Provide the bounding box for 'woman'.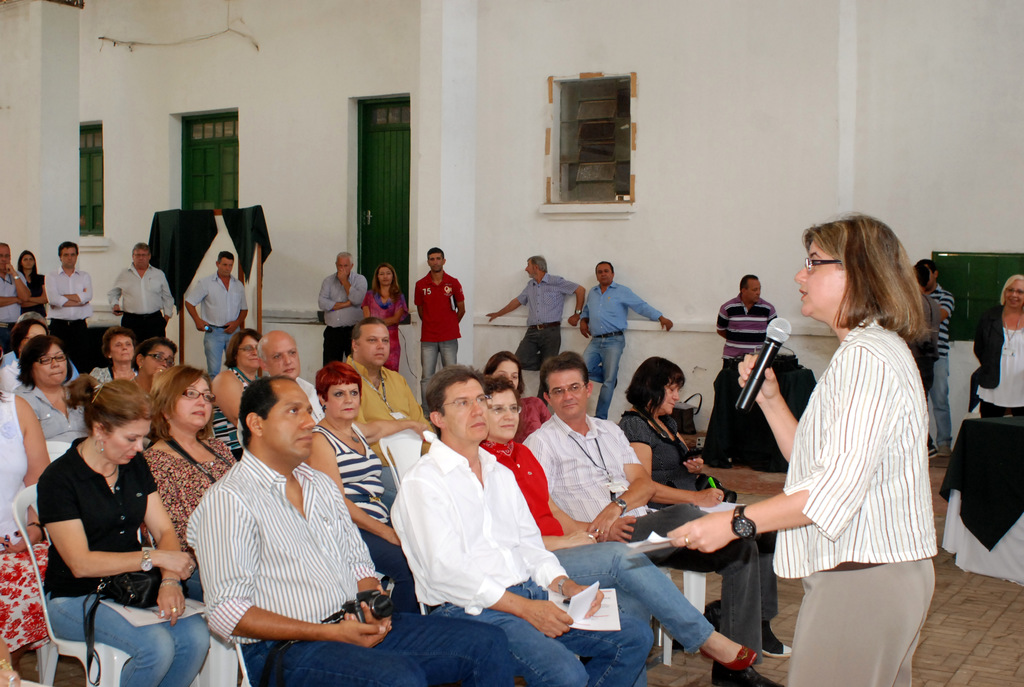
17,249,50,320.
